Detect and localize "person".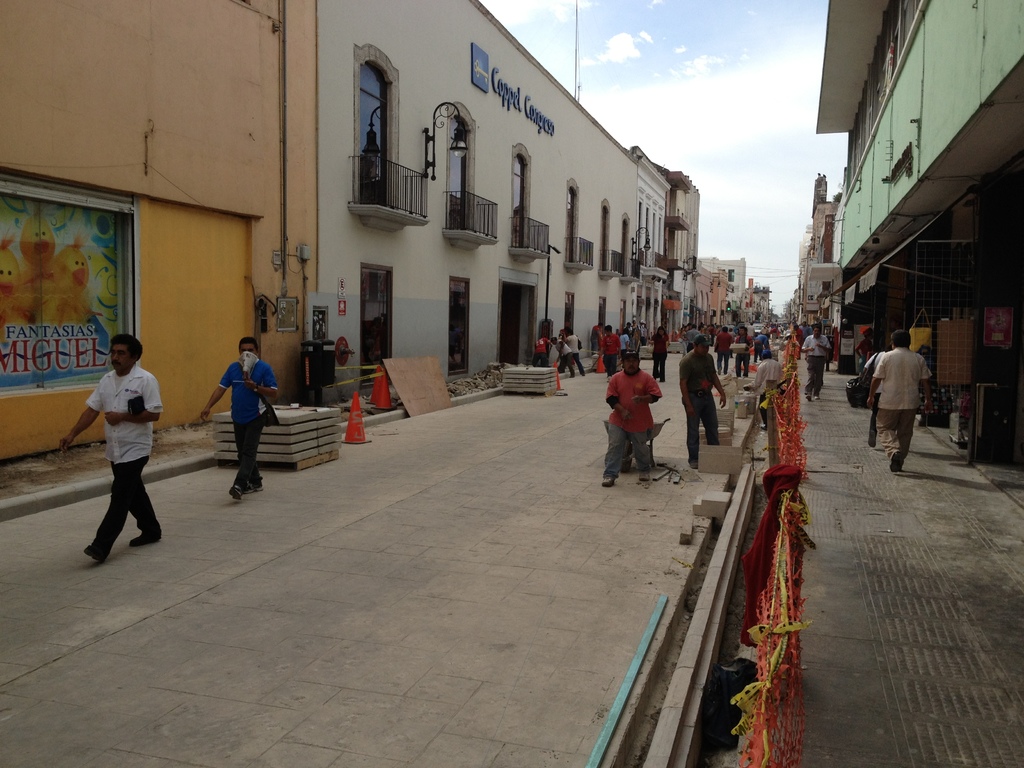
Localized at {"left": 712, "top": 324, "right": 732, "bottom": 378}.
